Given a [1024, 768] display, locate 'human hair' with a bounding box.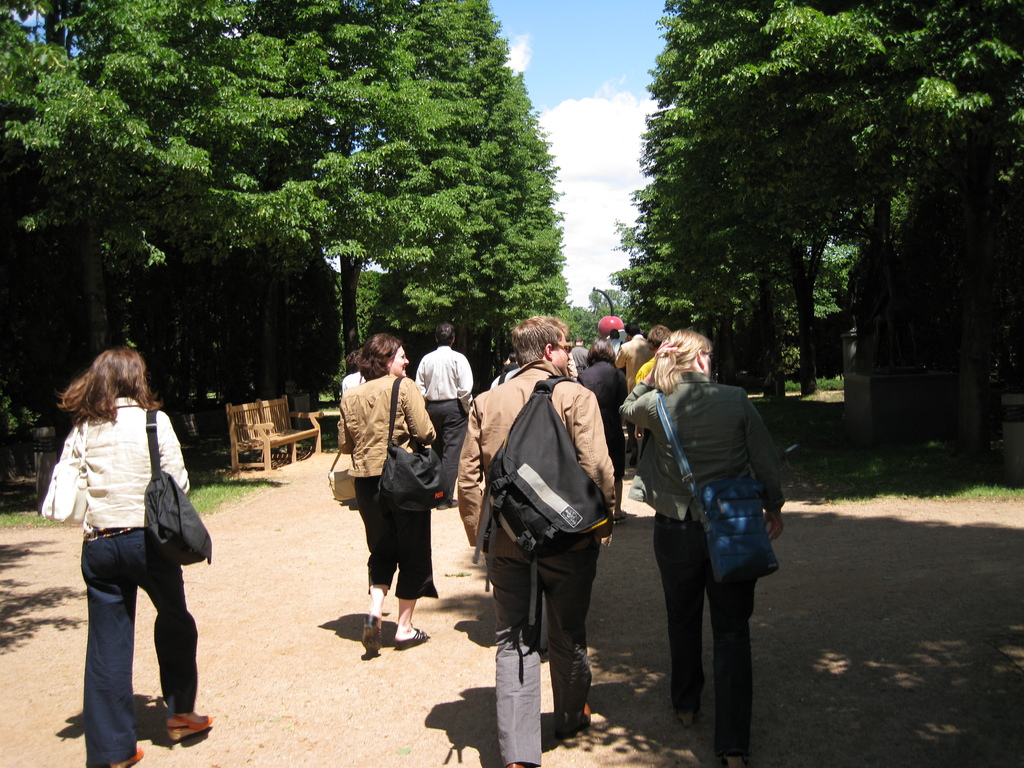
Located: 654/330/711/394.
